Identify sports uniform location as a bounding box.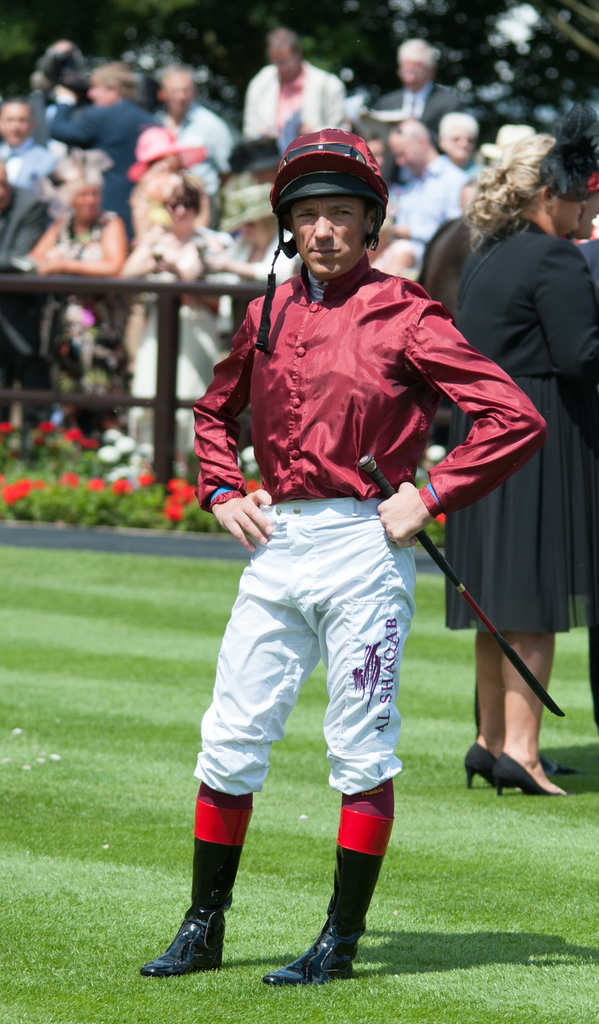
<region>167, 94, 557, 986</region>.
